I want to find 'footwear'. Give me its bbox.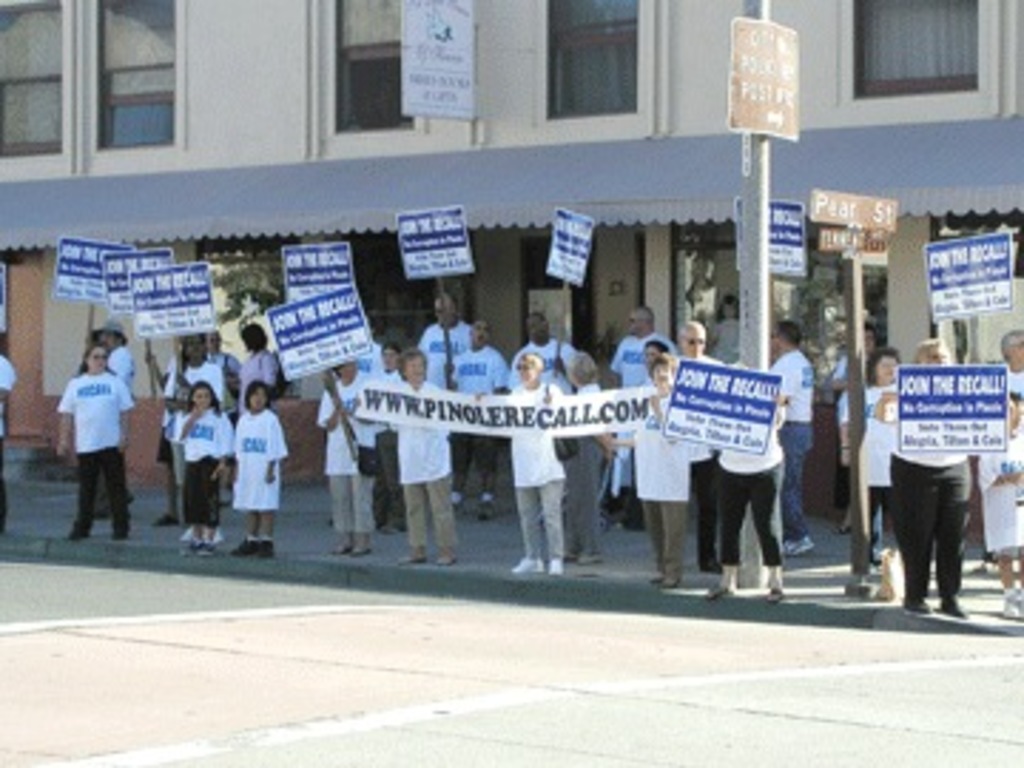
(left=111, top=518, right=128, bottom=543).
